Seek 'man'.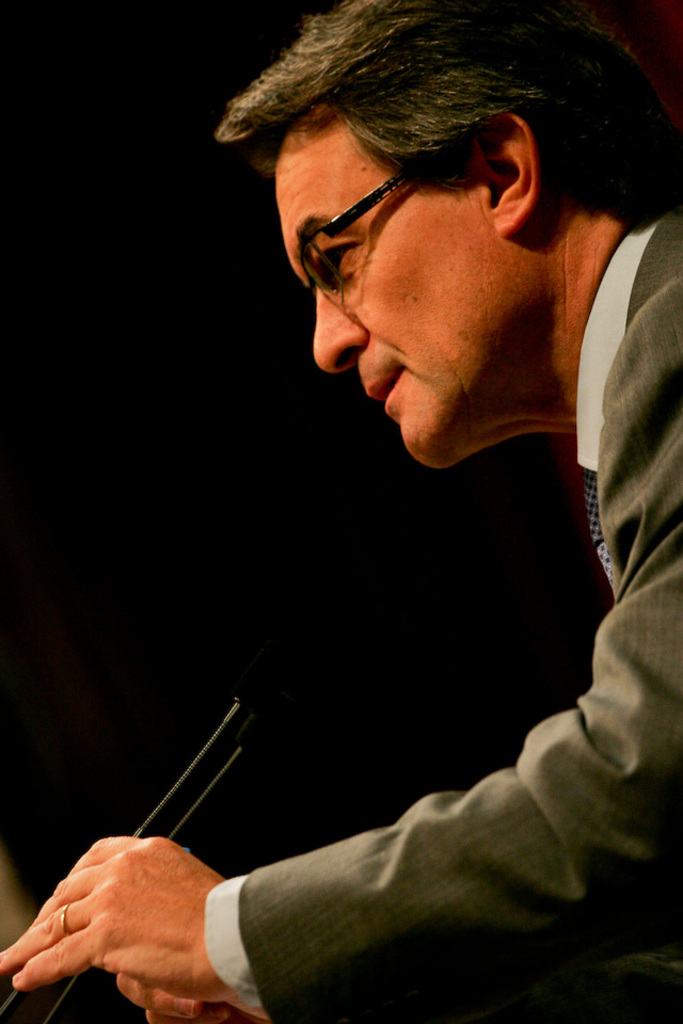
{"x1": 0, "y1": 0, "x2": 682, "y2": 1023}.
